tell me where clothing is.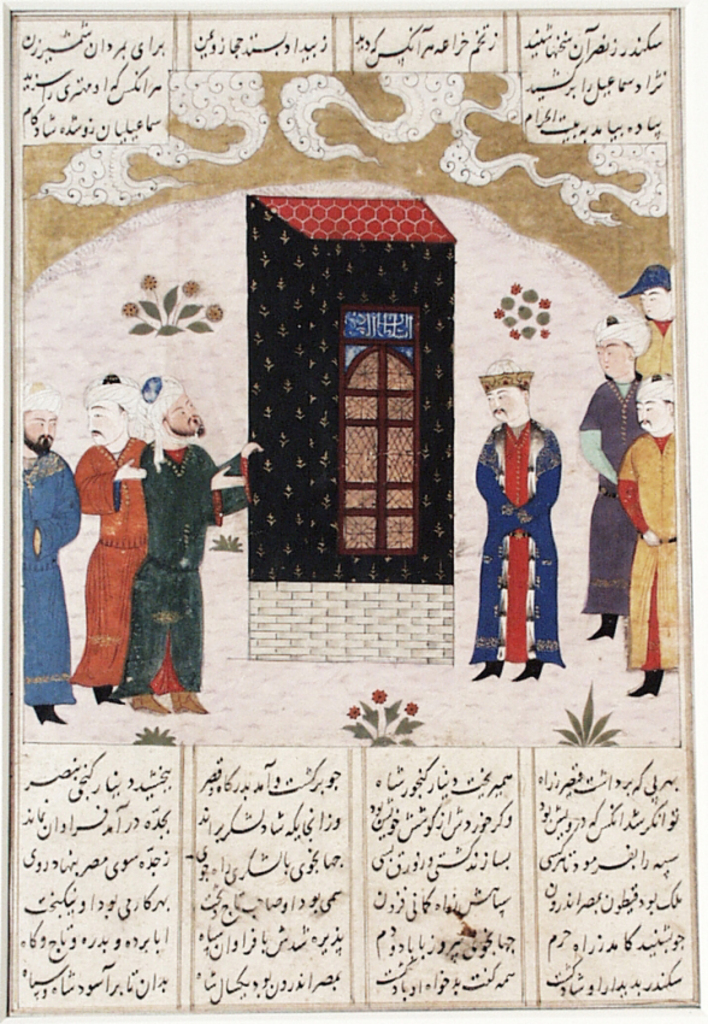
clothing is at bbox=[149, 434, 259, 690].
